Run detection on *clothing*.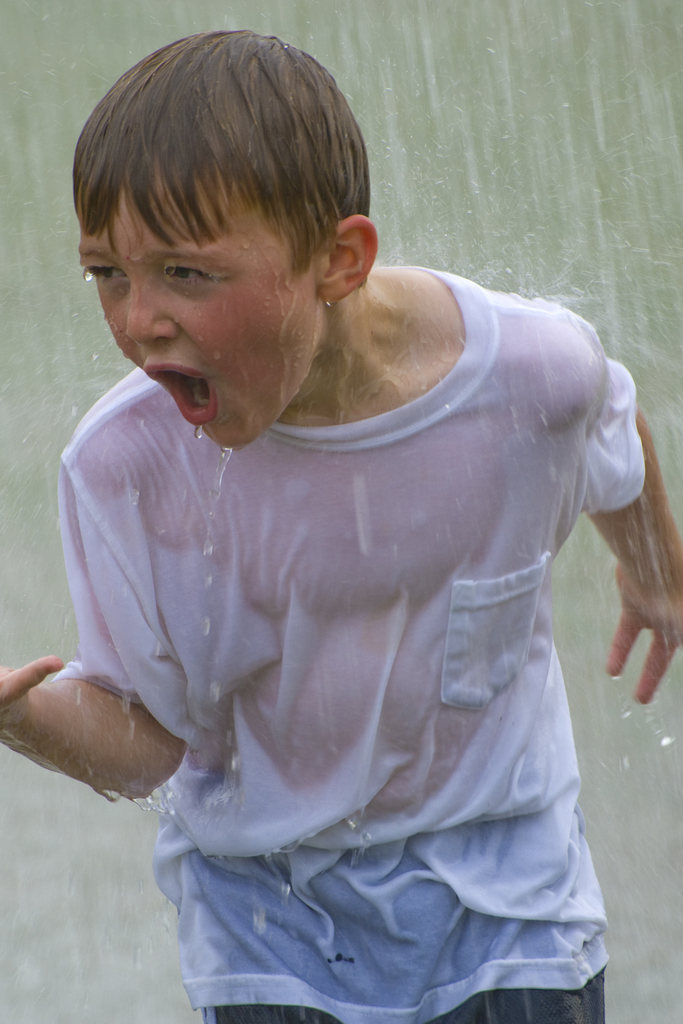
Result: box=[53, 261, 645, 1023].
